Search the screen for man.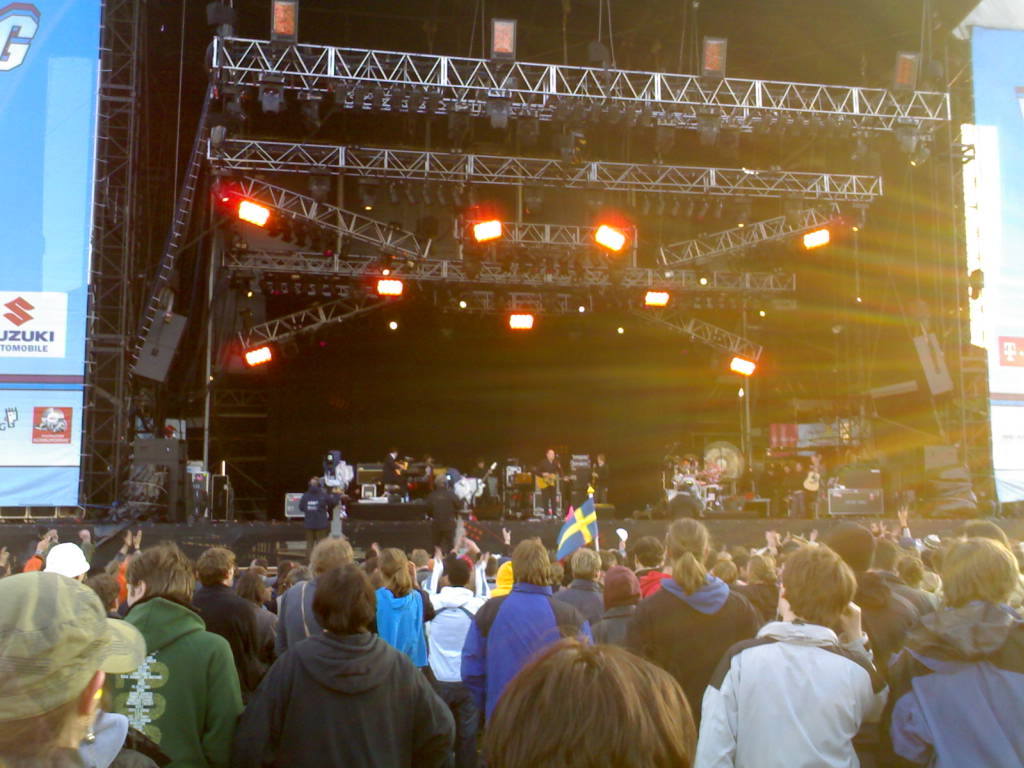
Found at [536,447,567,516].
